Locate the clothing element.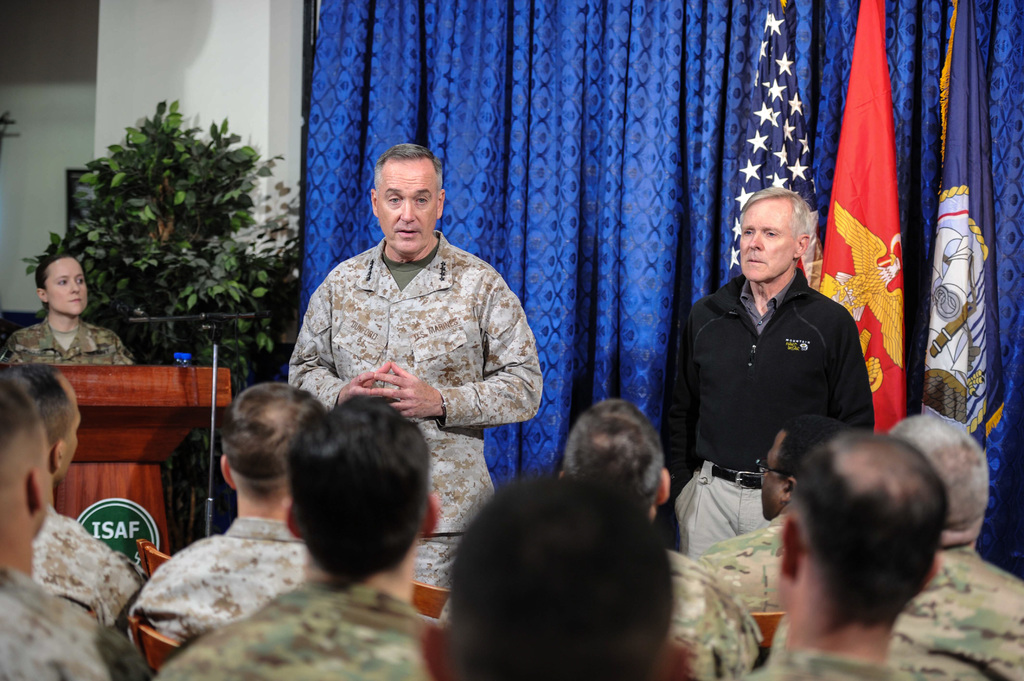
Element bbox: bbox=[1, 309, 136, 365].
